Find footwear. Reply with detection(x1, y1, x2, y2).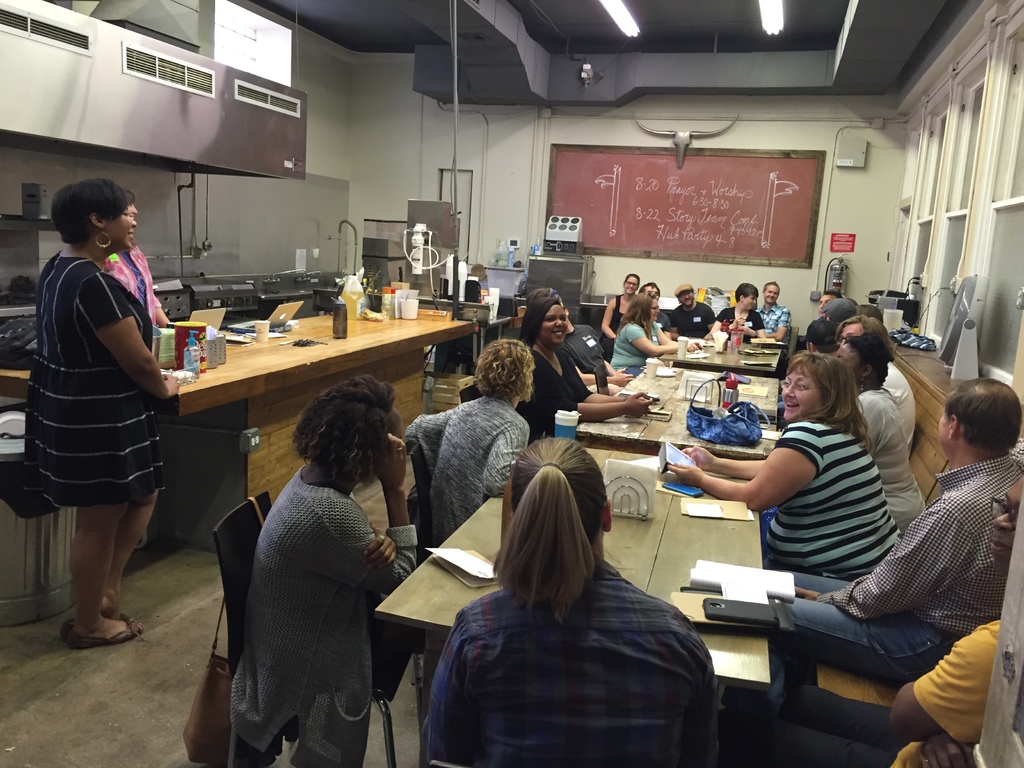
detection(75, 612, 145, 650).
